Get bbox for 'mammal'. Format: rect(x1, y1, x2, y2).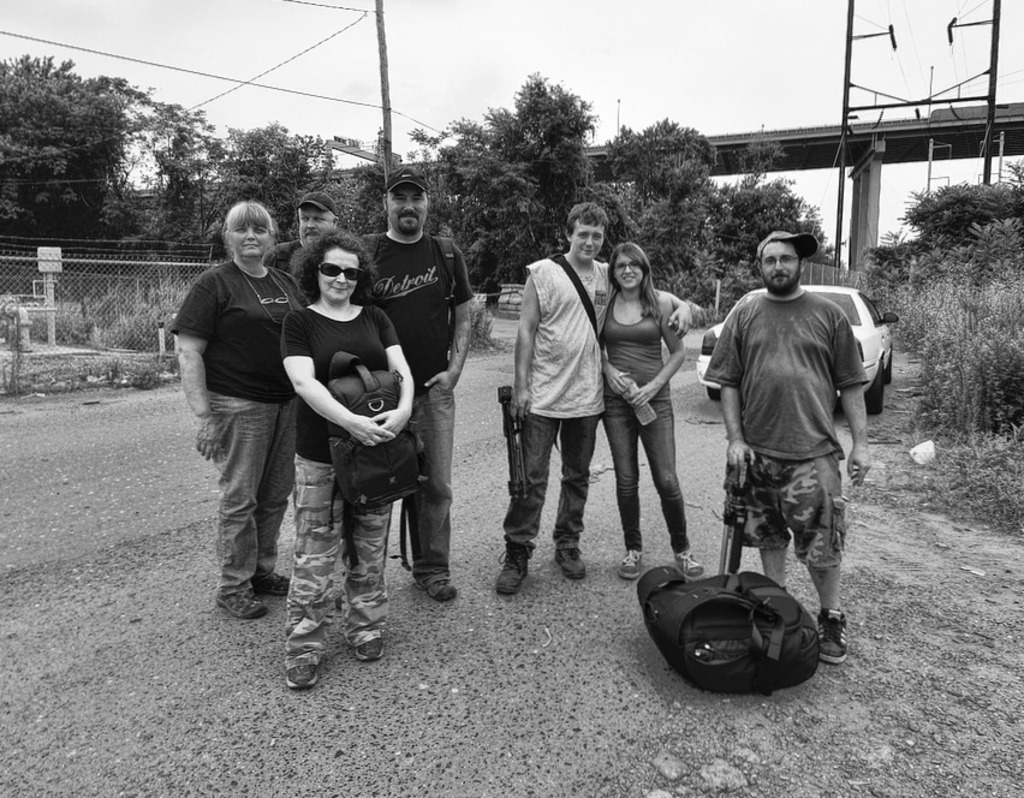
rect(171, 197, 311, 619).
